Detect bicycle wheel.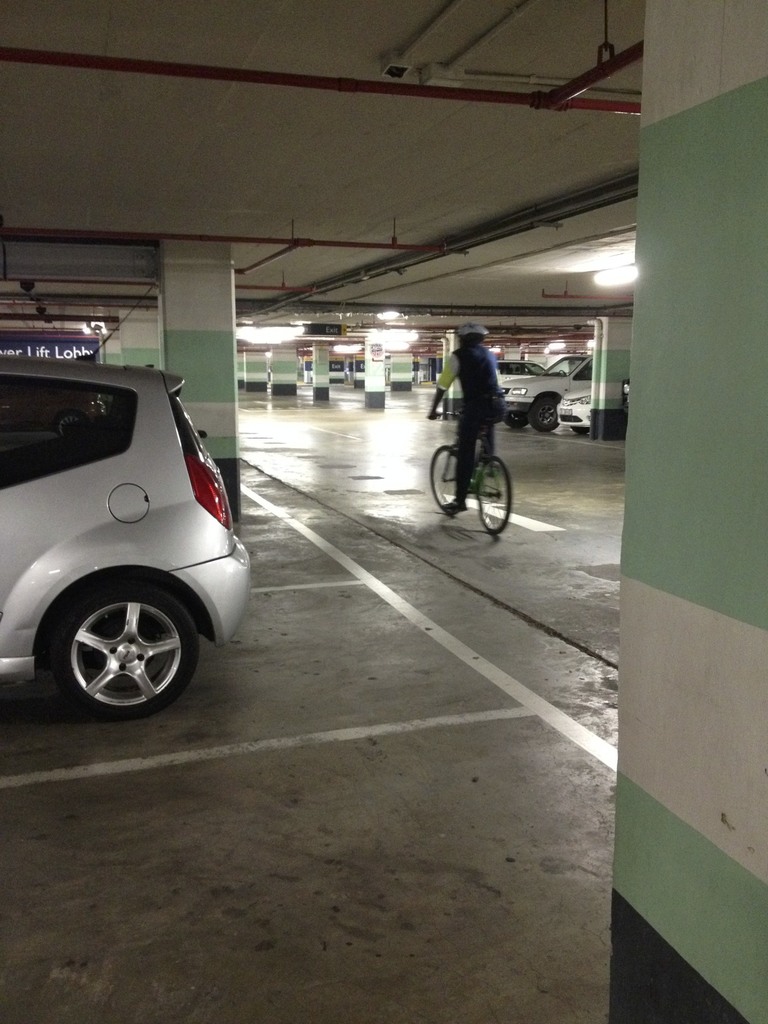
Detected at box=[474, 454, 513, 540].
